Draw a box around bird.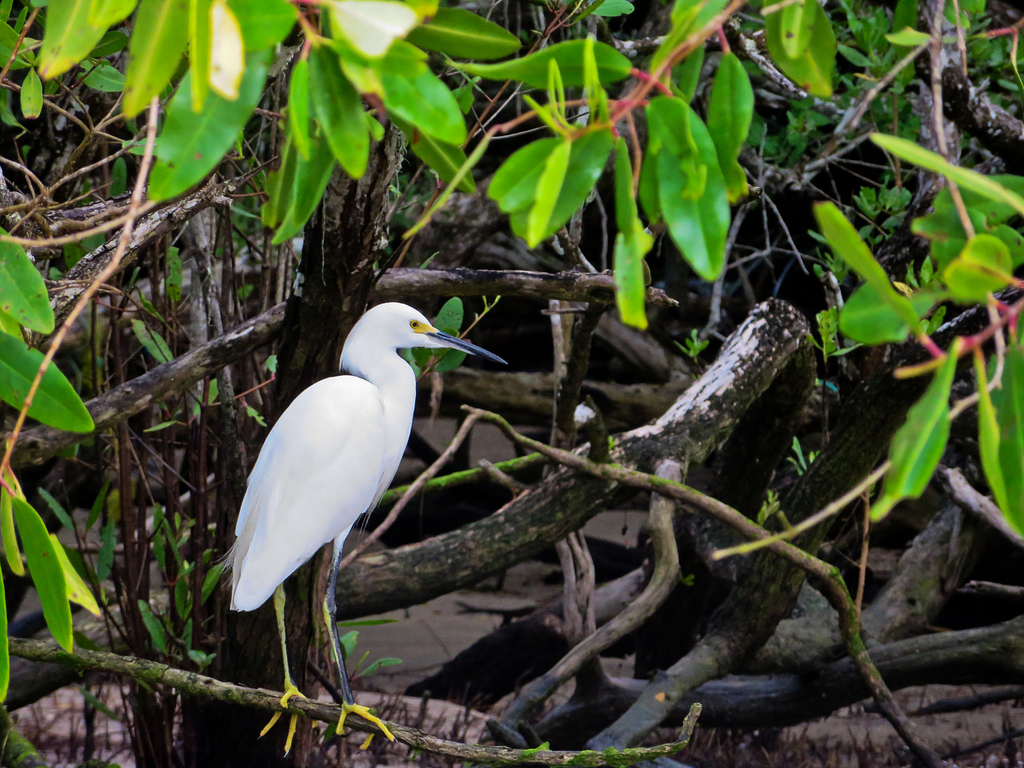
box=[210, 299, 509, 758].
